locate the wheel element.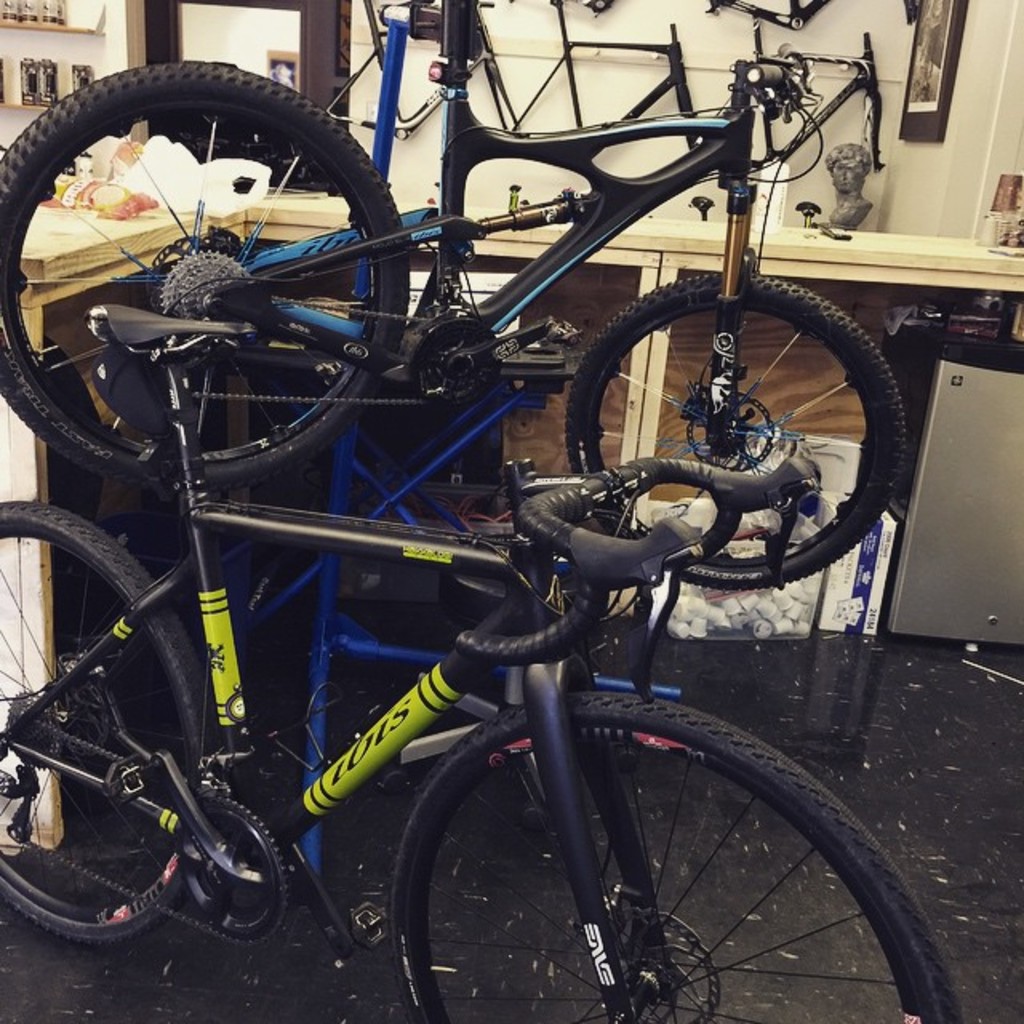
Element bbox: region(0, 502, 221, 952).
